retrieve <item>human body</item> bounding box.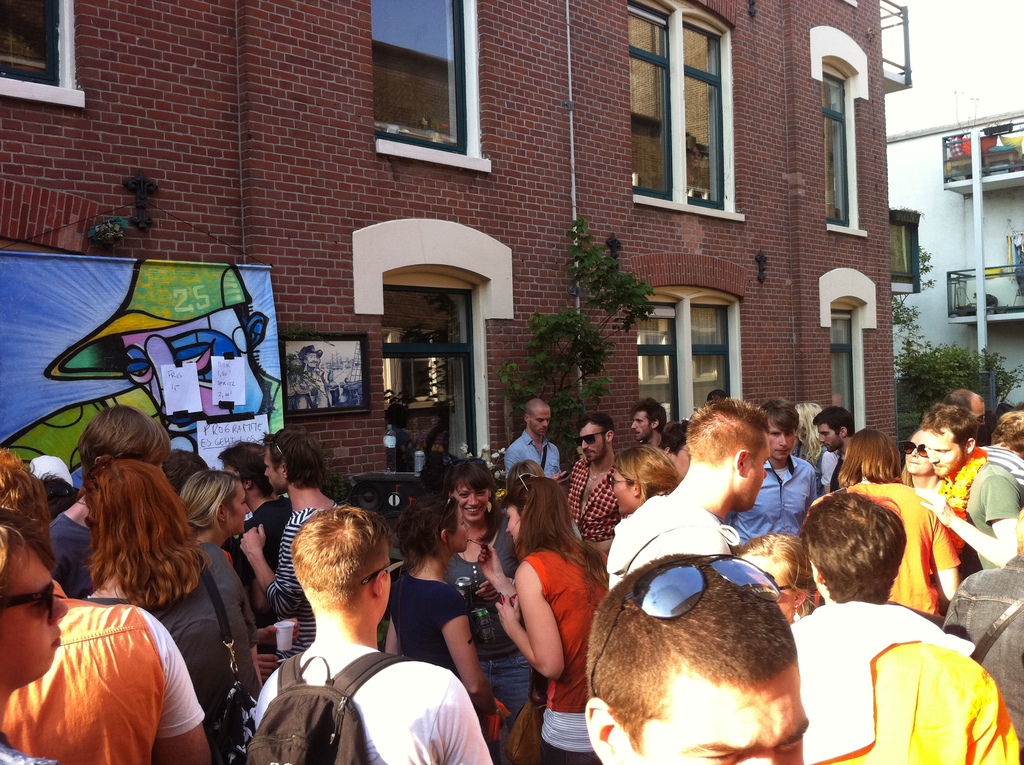
Bounding box: bbox(252, 503, 499, 764).
